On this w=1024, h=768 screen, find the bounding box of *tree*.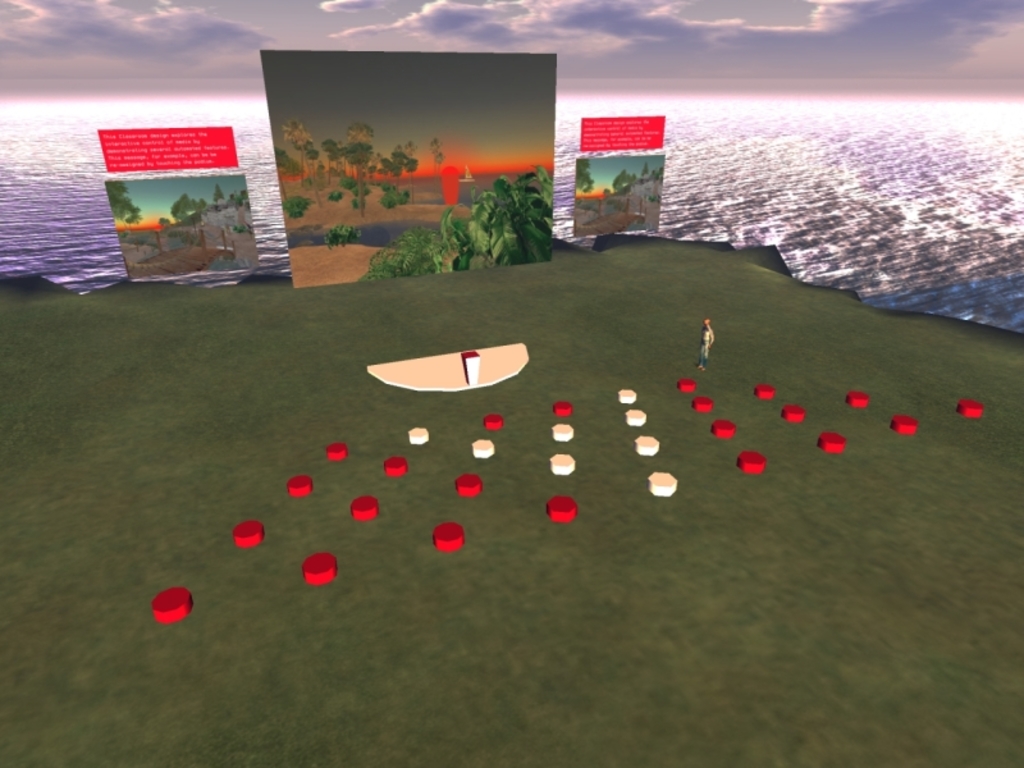
Bounding box: bbox=[355, 148, 367, 212].
